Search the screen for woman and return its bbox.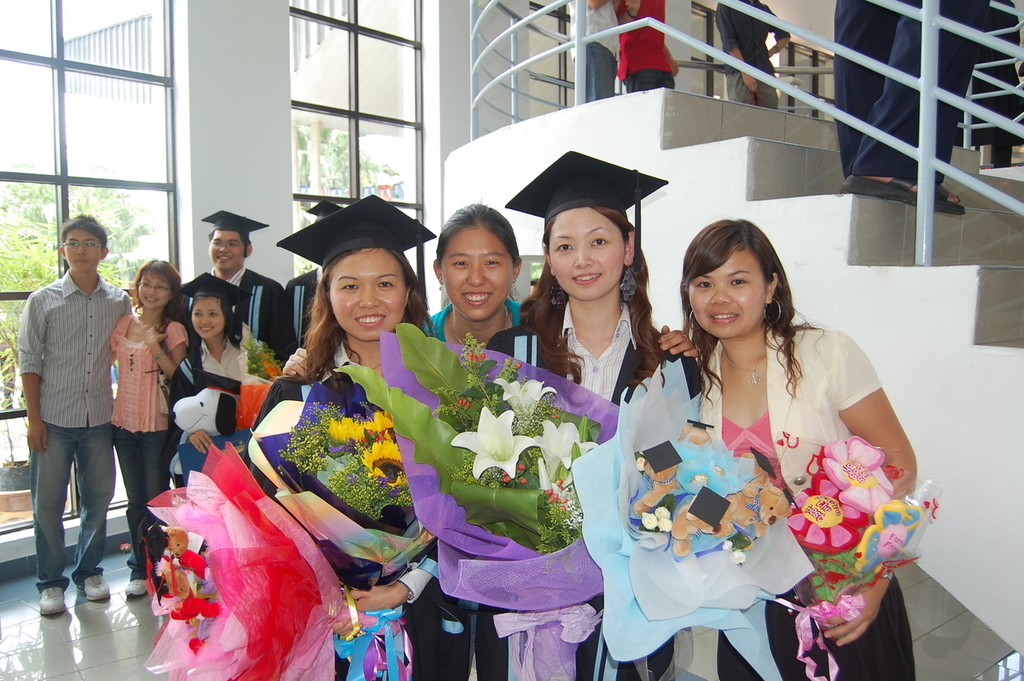
Found: 497, 144, 702, 680.
